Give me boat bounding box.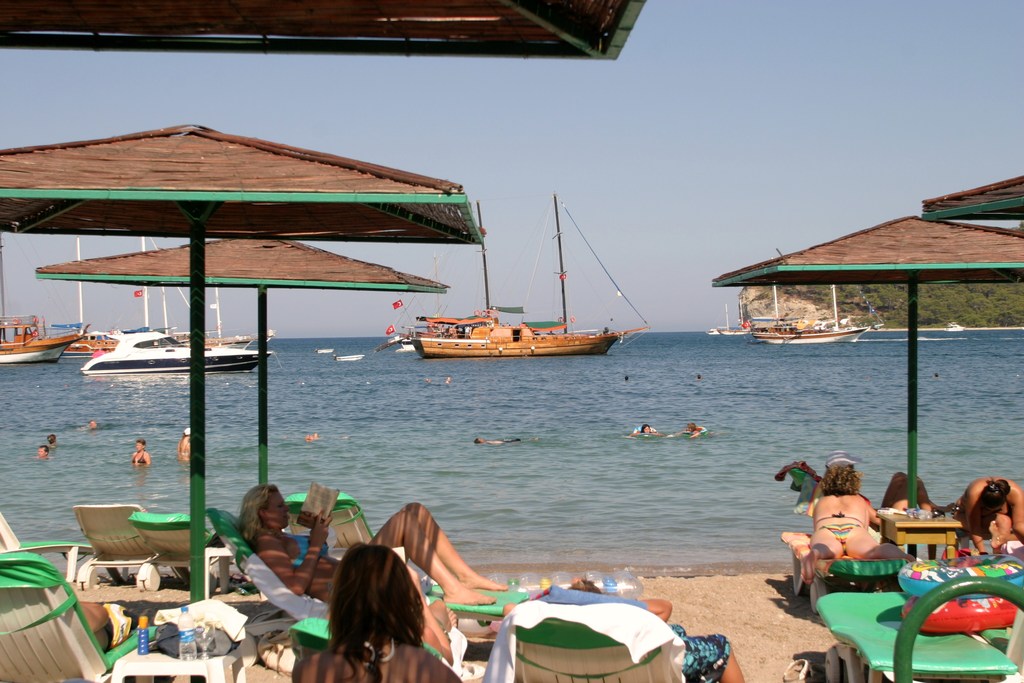
bbox=(86, 231, 275, 374).
